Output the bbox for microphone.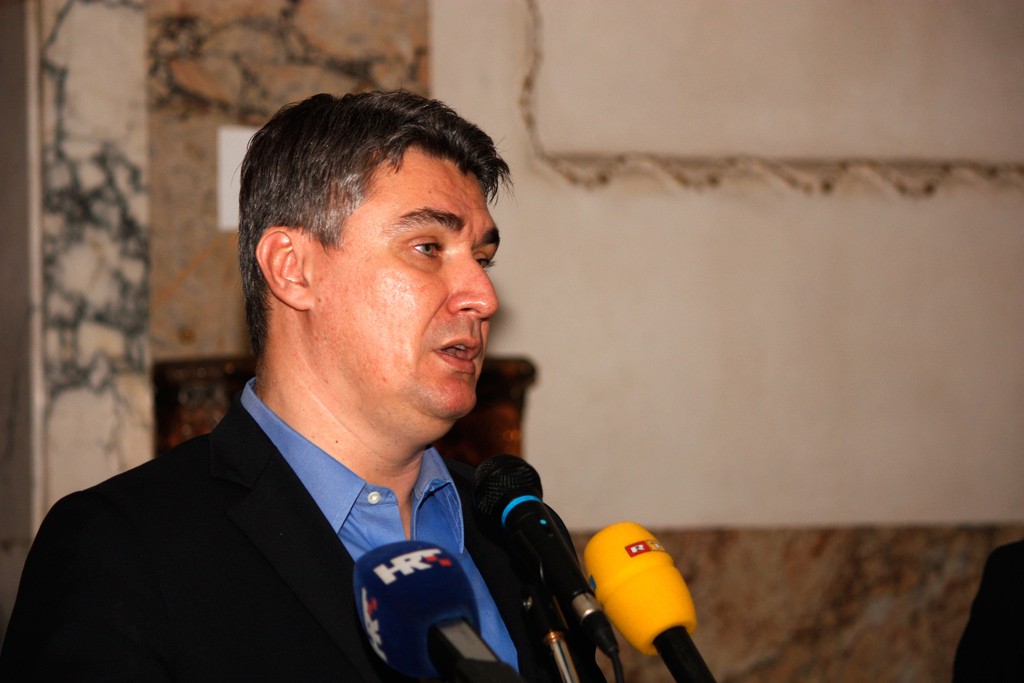
479/456/628/656.
